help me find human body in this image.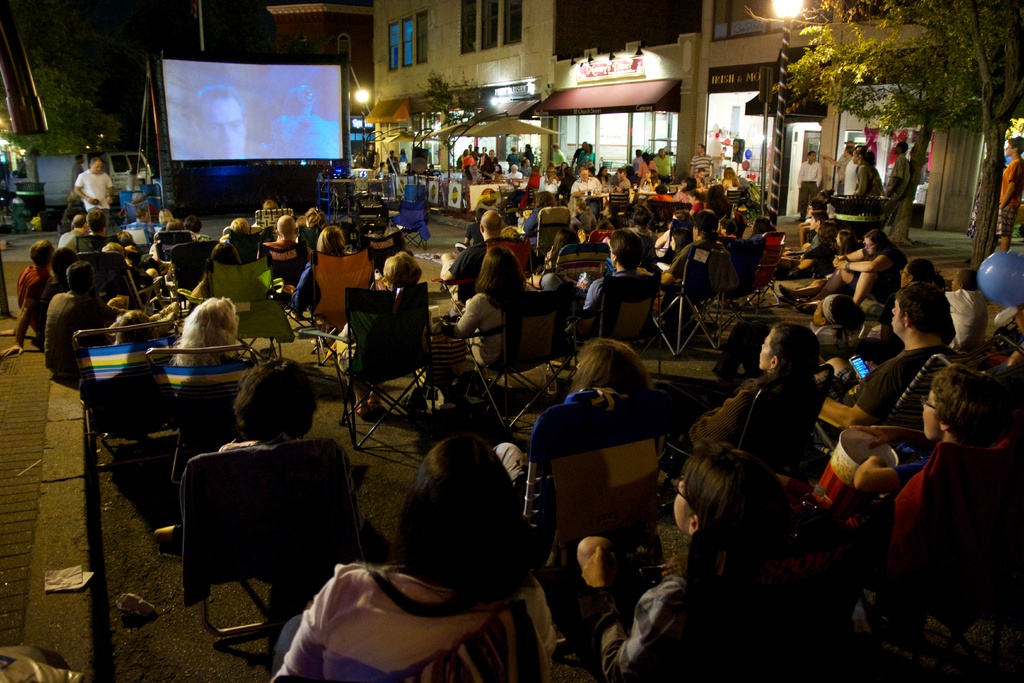
Found it: (x1=551, y1=144, x2=565, y2=165).
